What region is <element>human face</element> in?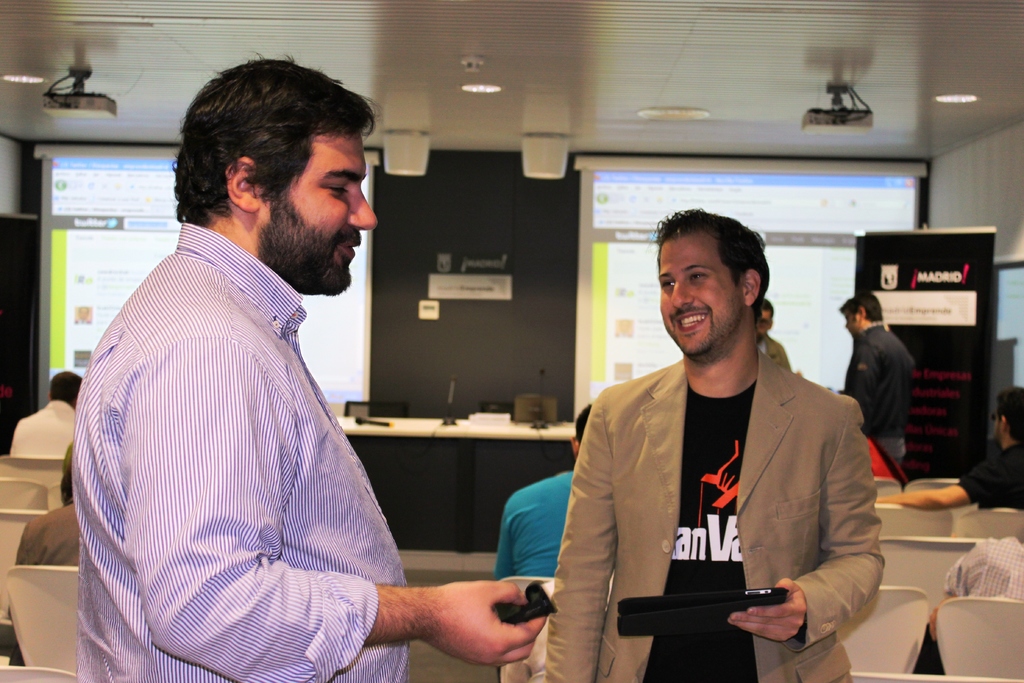
(left=266, top=132, right=380, bottom=295).
